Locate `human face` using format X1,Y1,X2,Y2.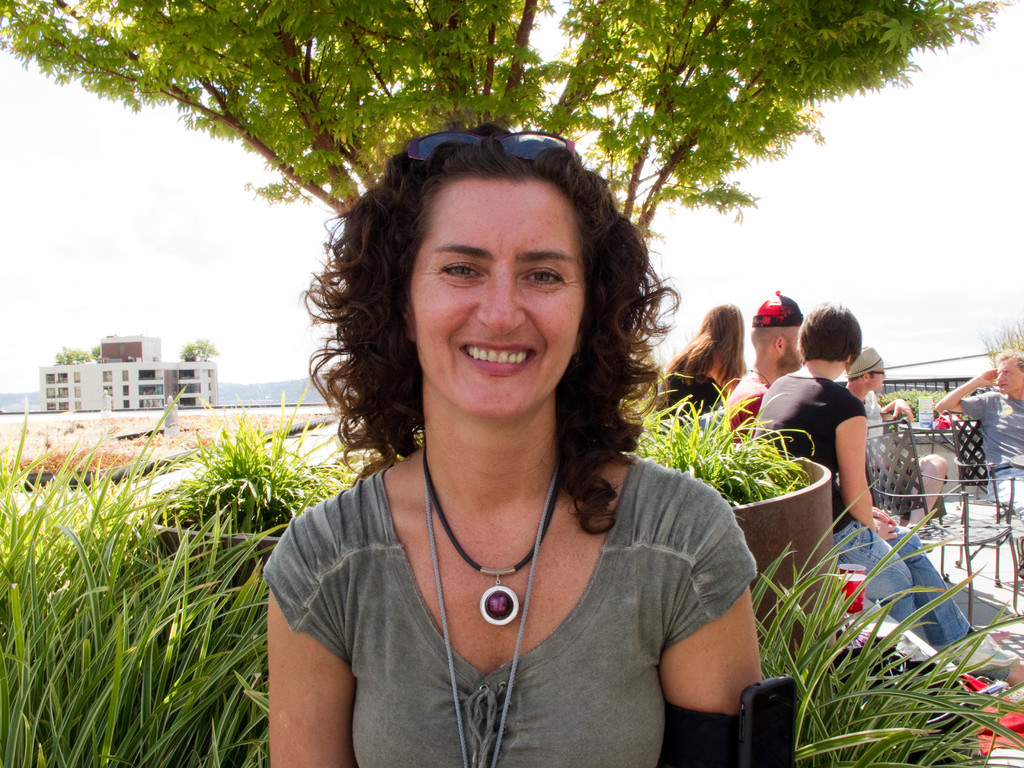
863,364,888,393.
